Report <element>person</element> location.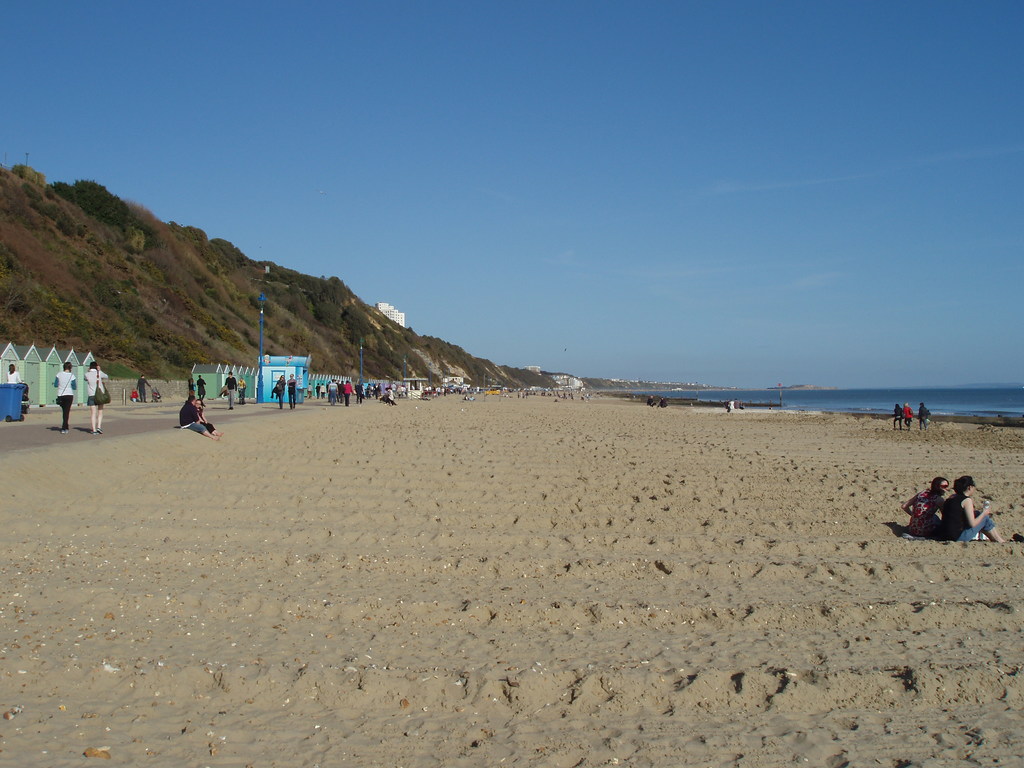
Report: 946:479:1005:543.
